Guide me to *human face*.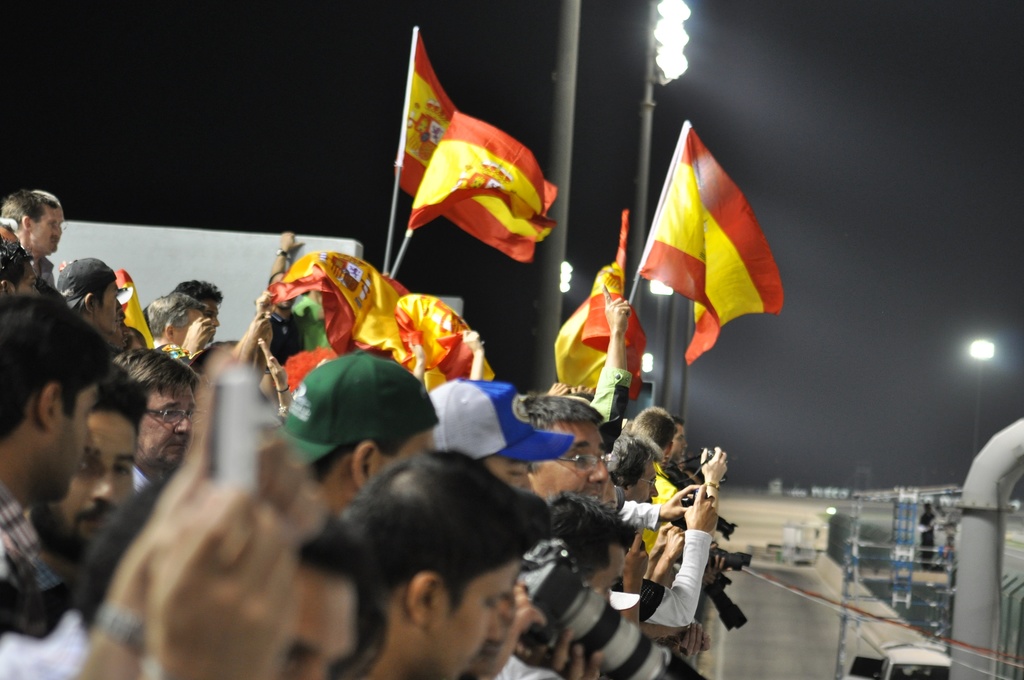
Guidance: Rect(206, 291, 220, 338).
